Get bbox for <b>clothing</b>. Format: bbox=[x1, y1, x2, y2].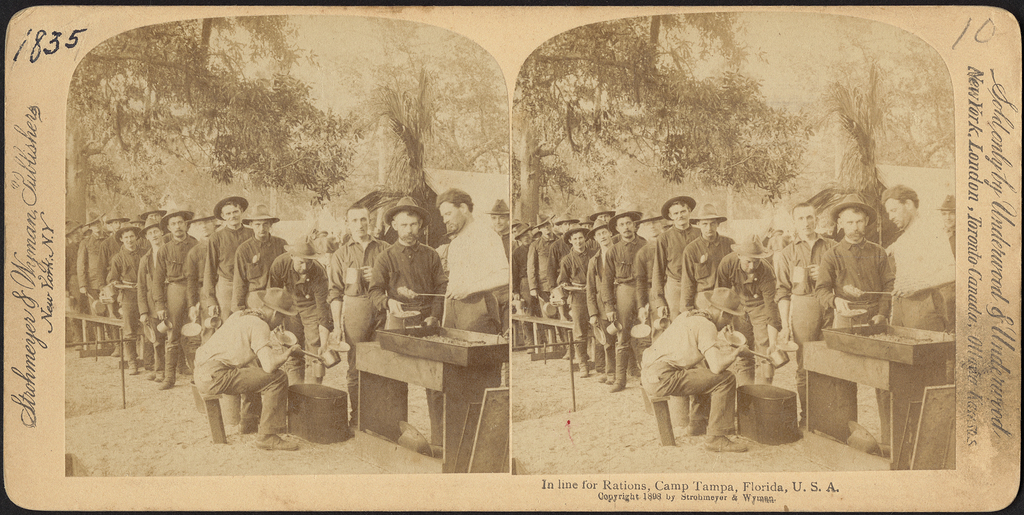
bbox=[360, 225, 459, 330].
